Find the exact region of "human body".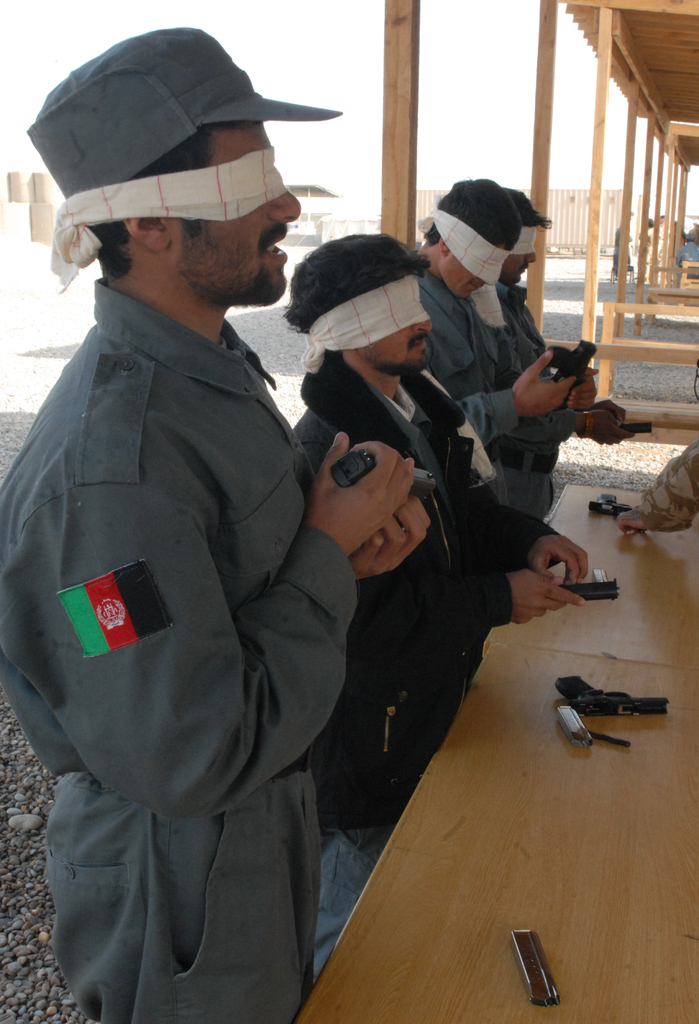
Exact region: <box>481,211,604,572</box>.
